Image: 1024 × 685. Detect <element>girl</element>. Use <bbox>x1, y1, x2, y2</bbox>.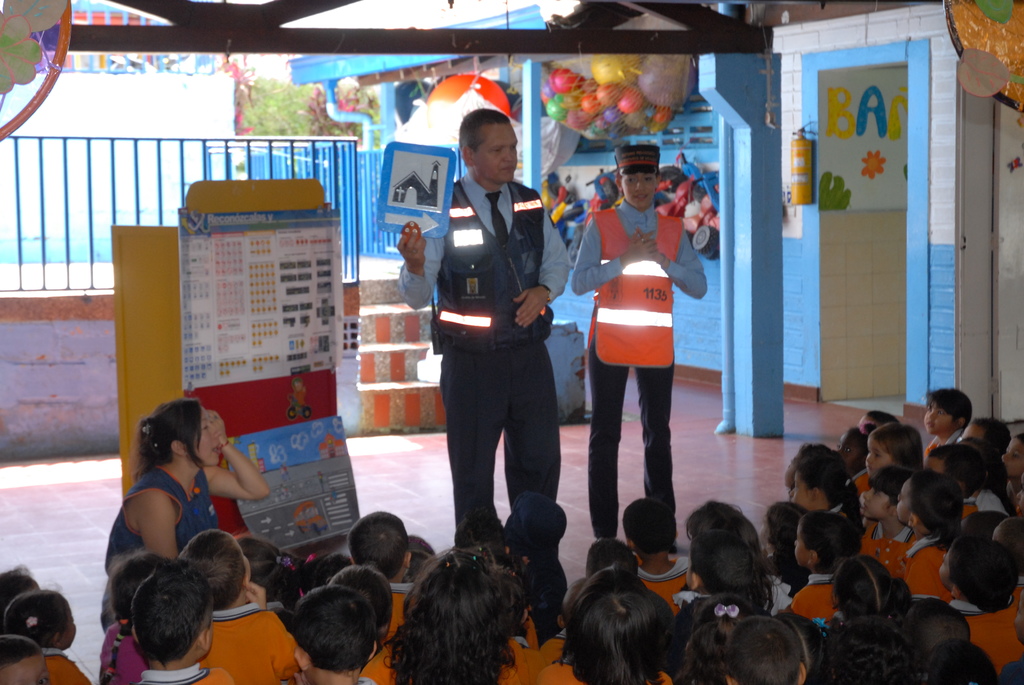
<bbox>683, 500, 793, 617</bbox>.
